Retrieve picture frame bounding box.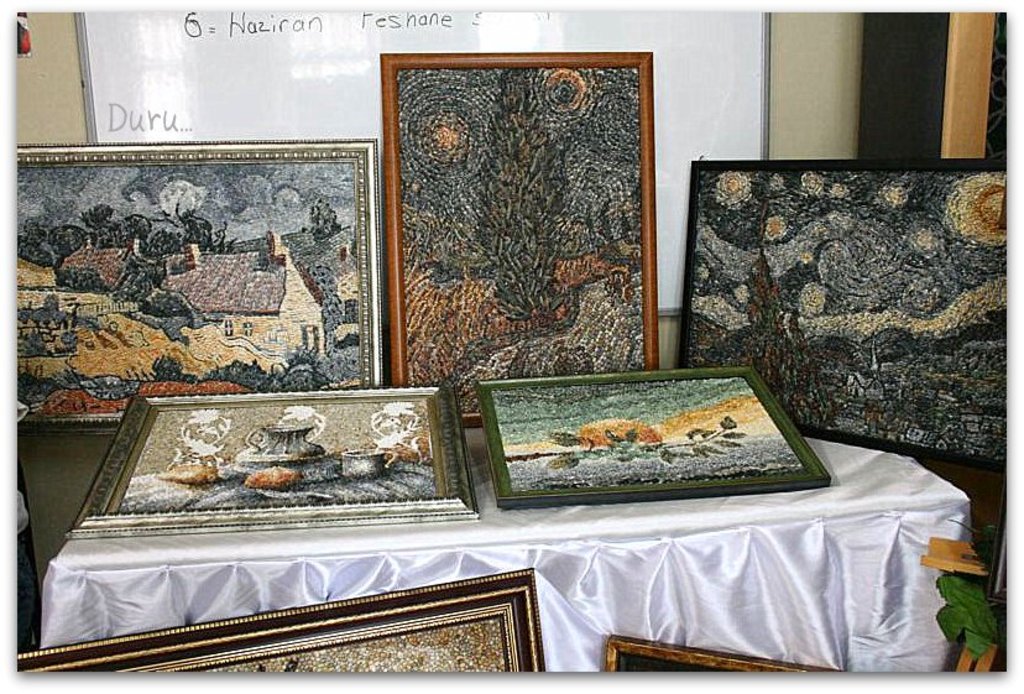
Bounding box: [15, 567, 548, 674].
